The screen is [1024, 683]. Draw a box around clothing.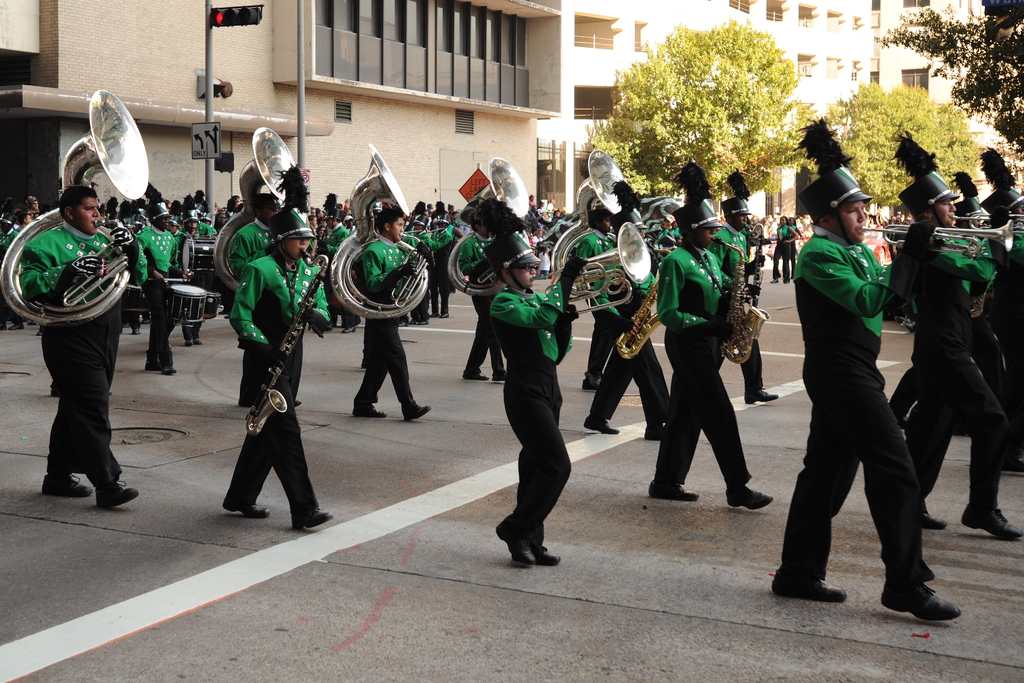
(493, 256, 597, 550).
